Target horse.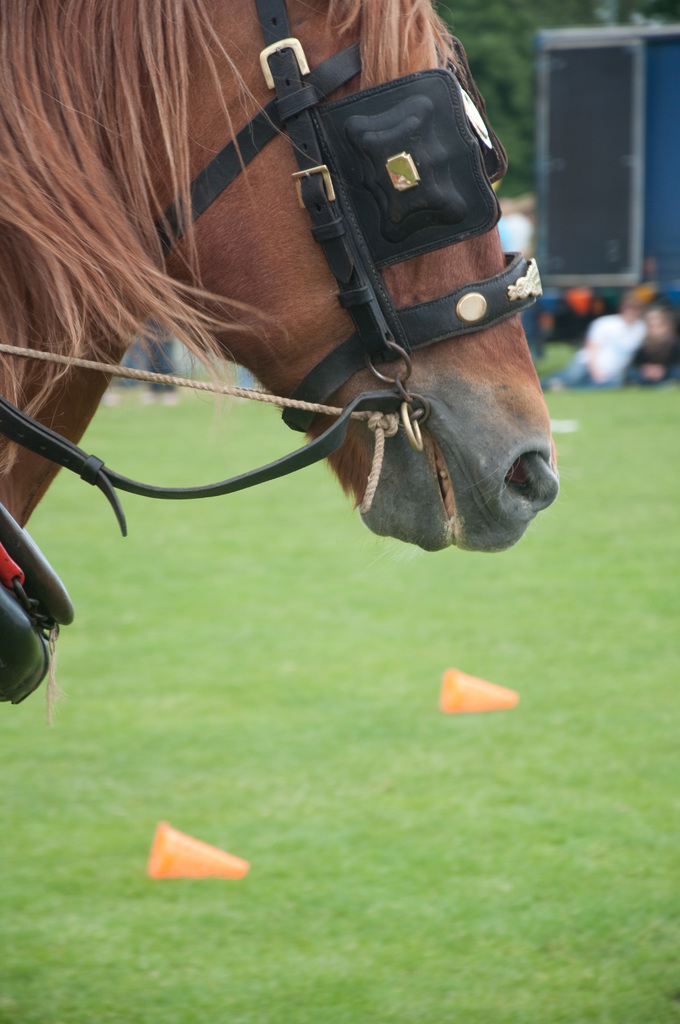
Target region: 0 0 567 559.
